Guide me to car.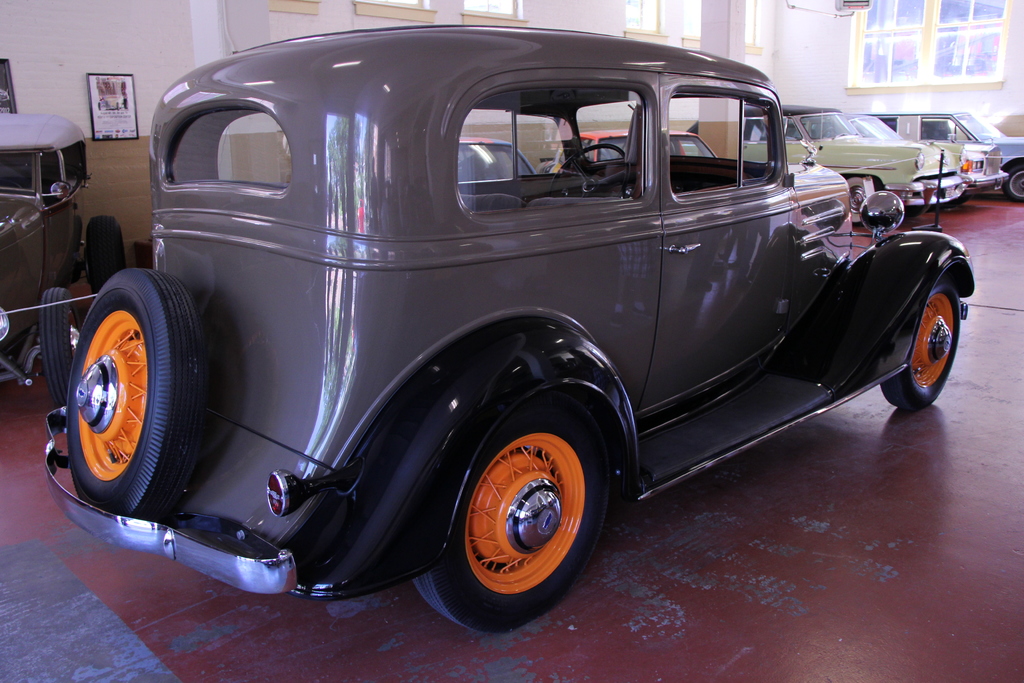
Guidance: (698,104,968,227).
